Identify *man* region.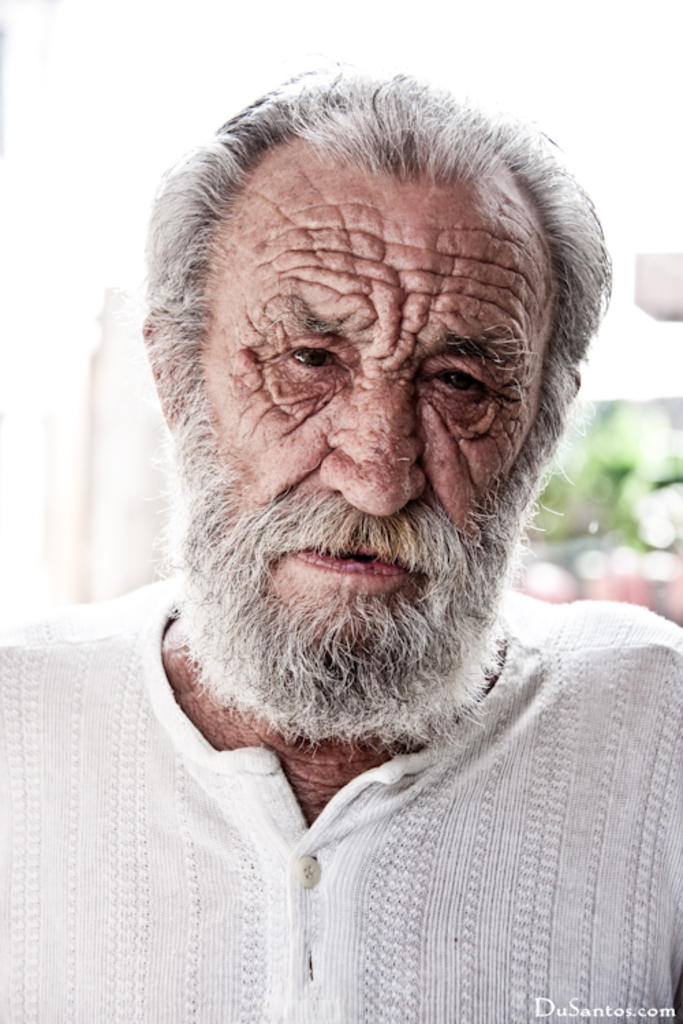
Region: {"x1": 55, "y1": 74, "x2": 682, "y2": 953}.
